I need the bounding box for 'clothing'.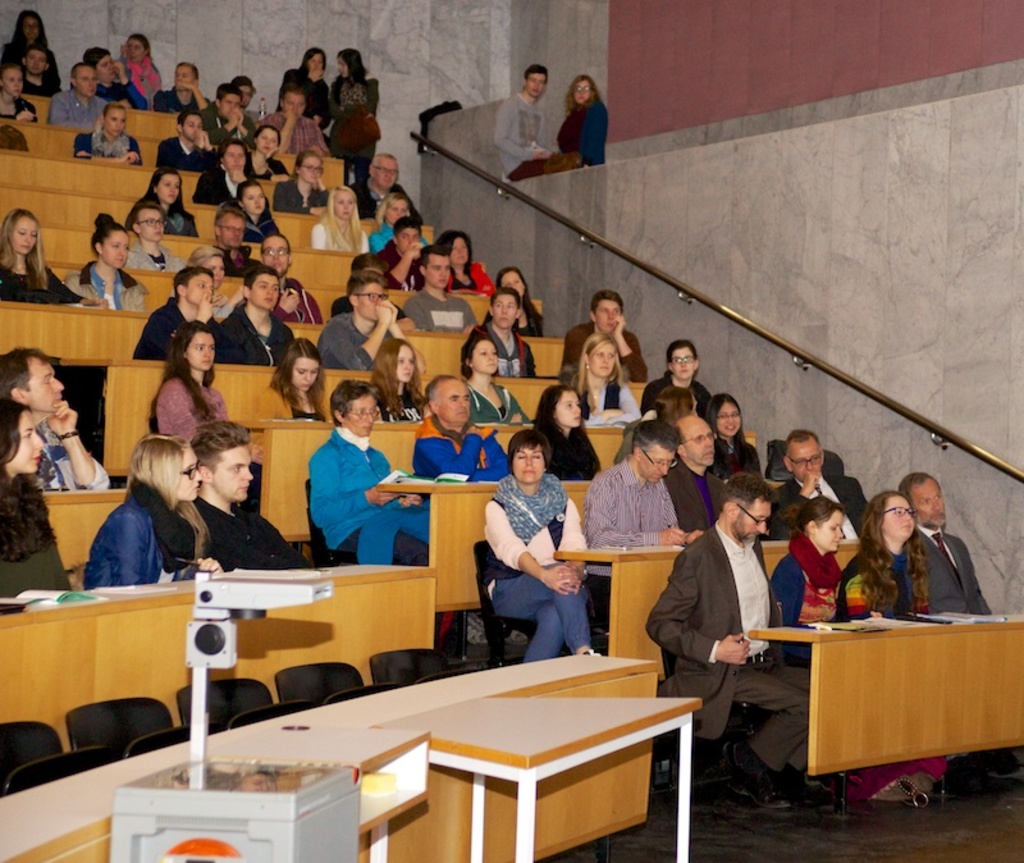
Here it is: detection(582, 465, 686, 602).
